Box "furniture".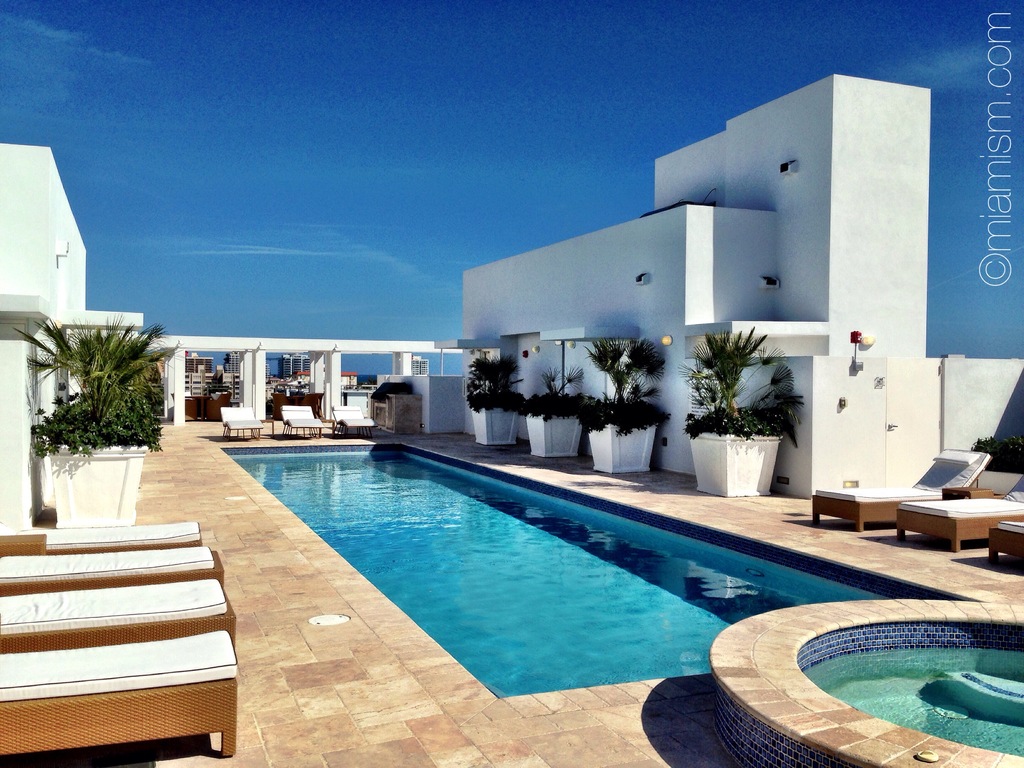
0, 579, 236, 648.
